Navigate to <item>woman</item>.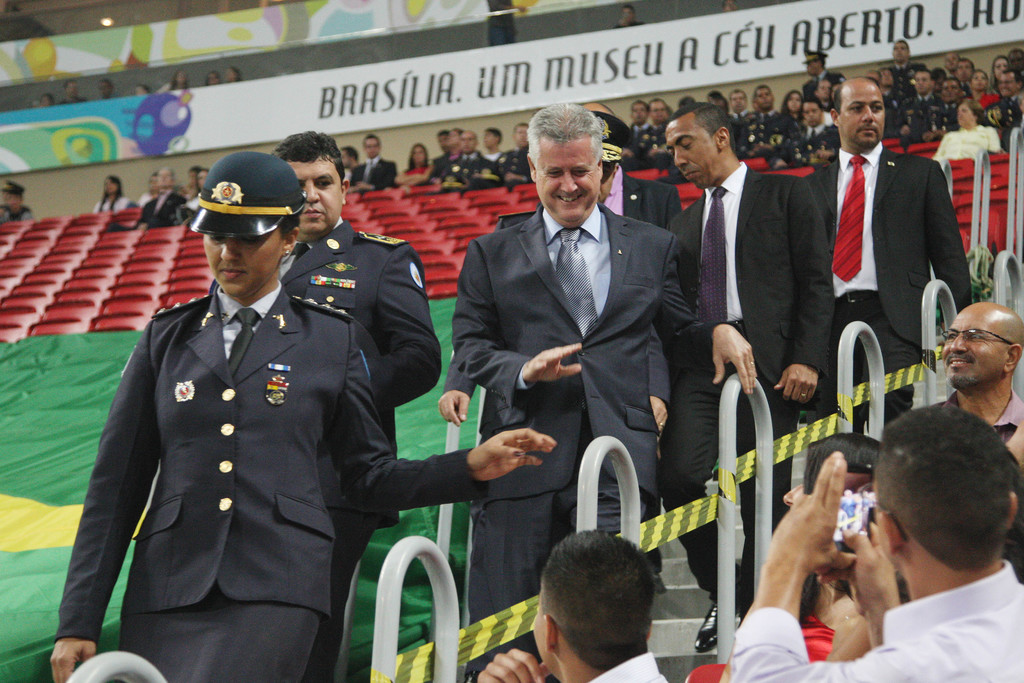
Navigation target: bbox(94, 174, 128, 218).
